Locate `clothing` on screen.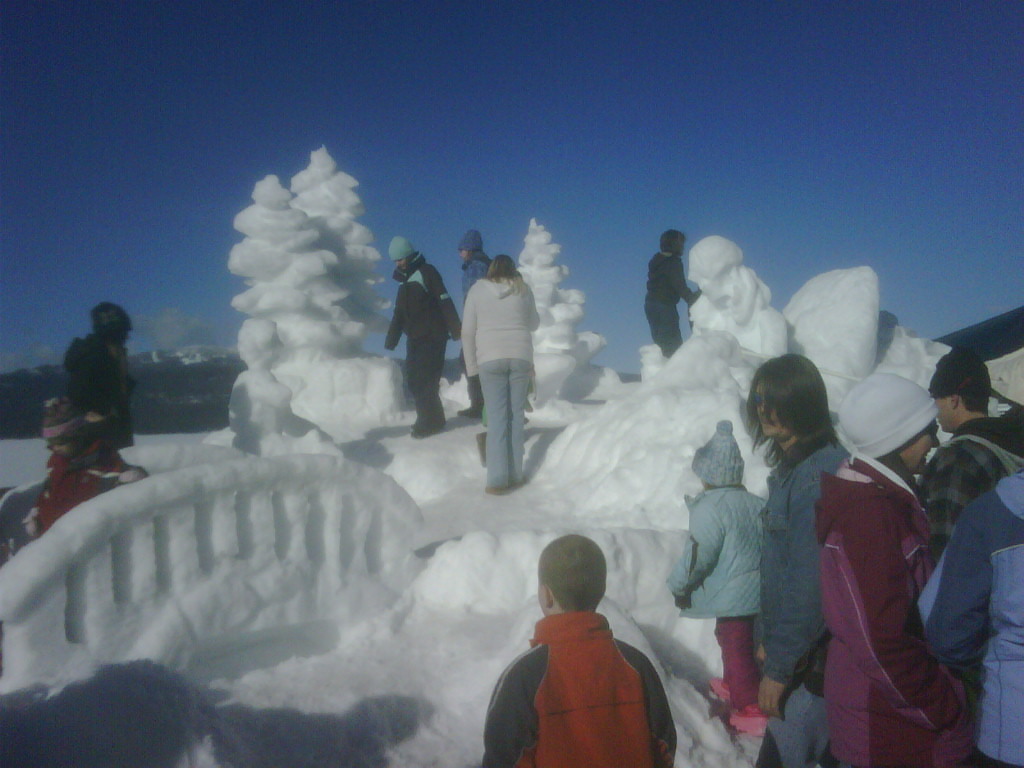
On screen at 459:274:541:486.
